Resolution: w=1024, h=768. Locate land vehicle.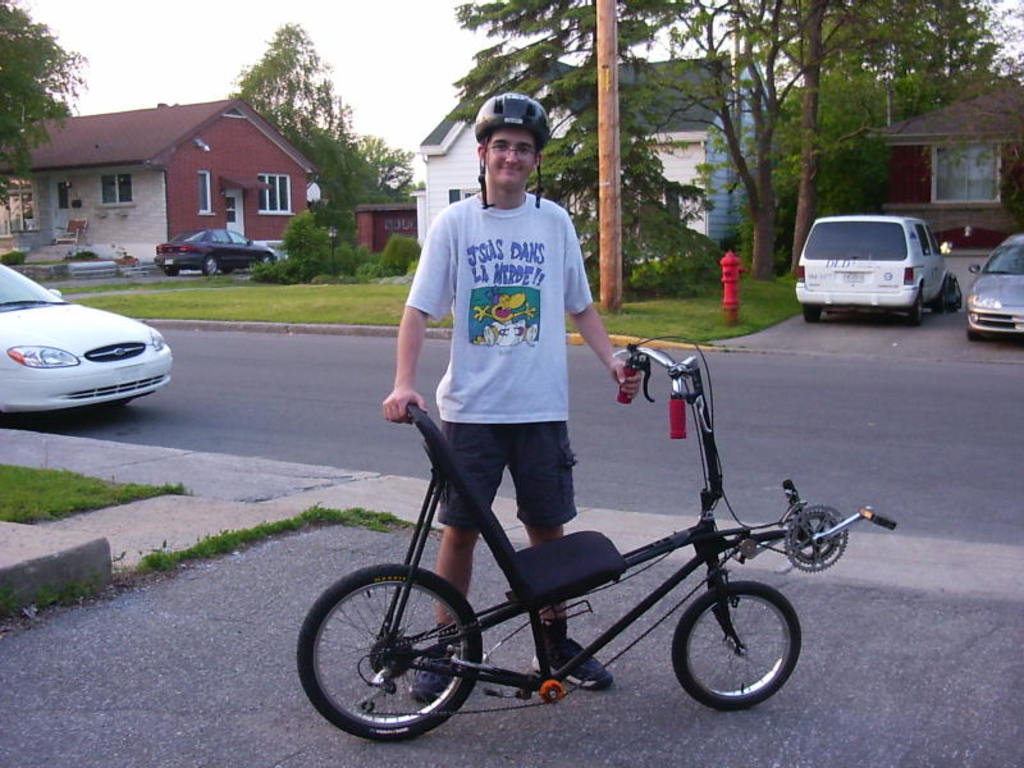
163/228/275/276.
